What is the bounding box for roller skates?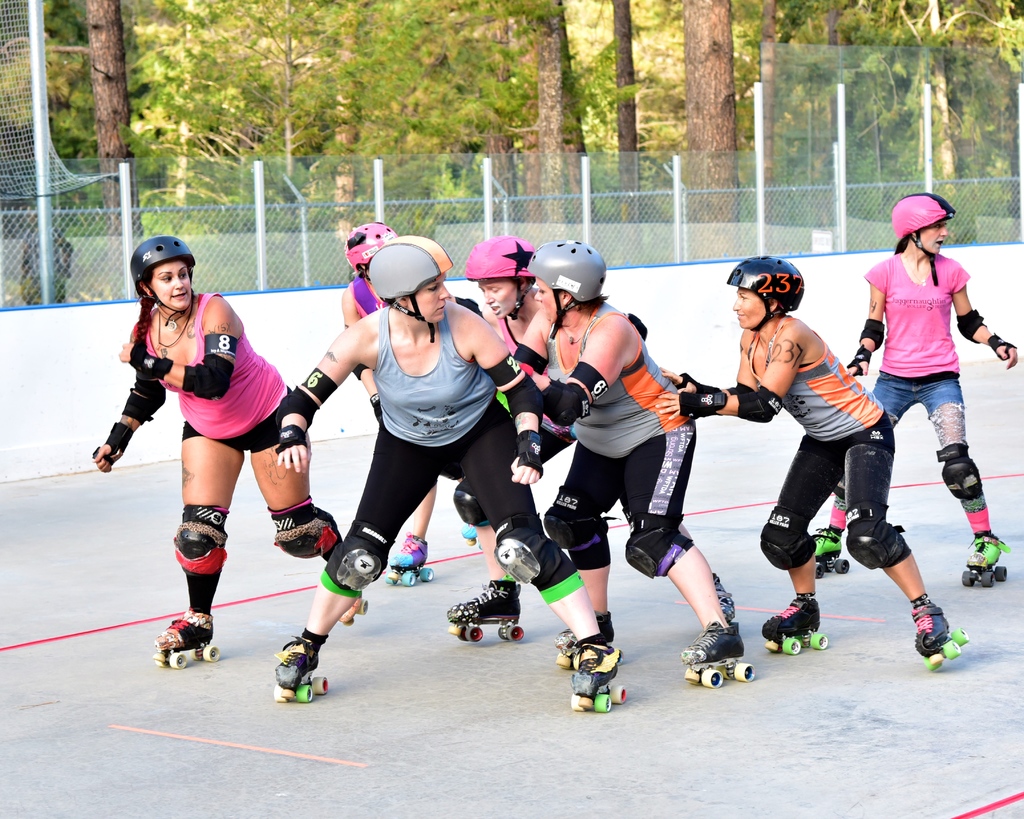
Rect(338, 592, 371, 629).
